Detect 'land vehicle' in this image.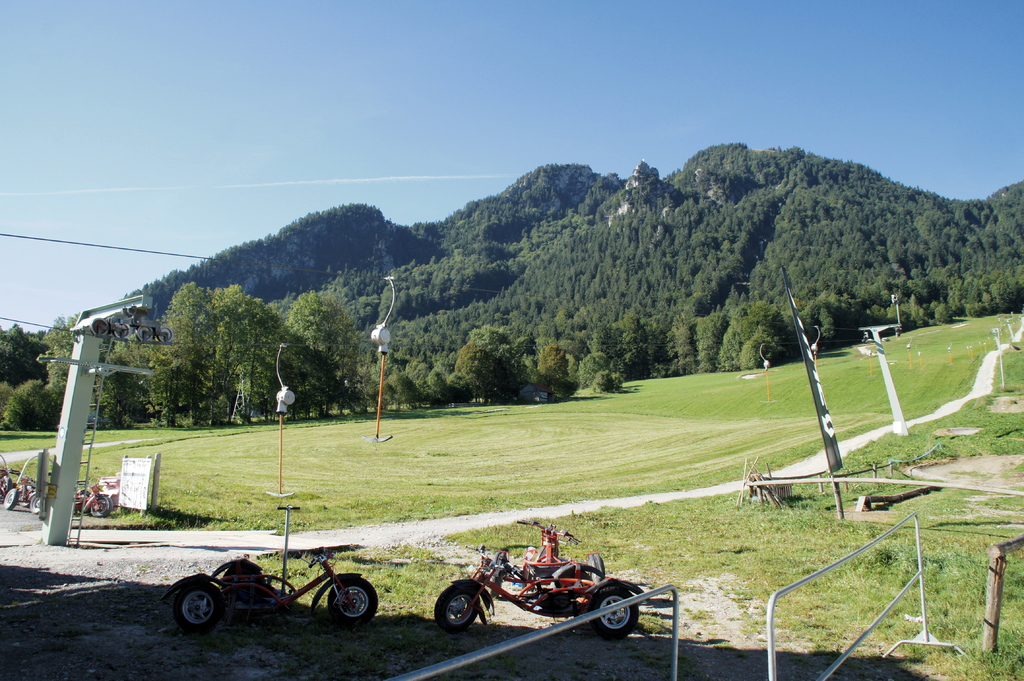
Detection: [left=428, top=544, right=652, bottom=647].
